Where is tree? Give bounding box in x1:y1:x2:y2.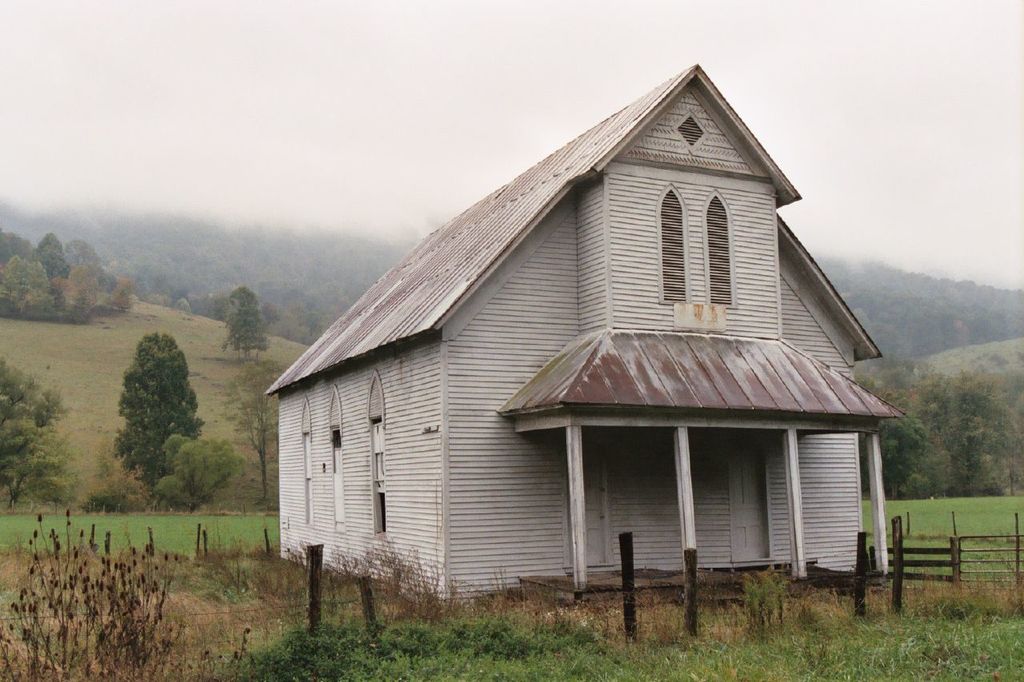
218:278:266:357.
